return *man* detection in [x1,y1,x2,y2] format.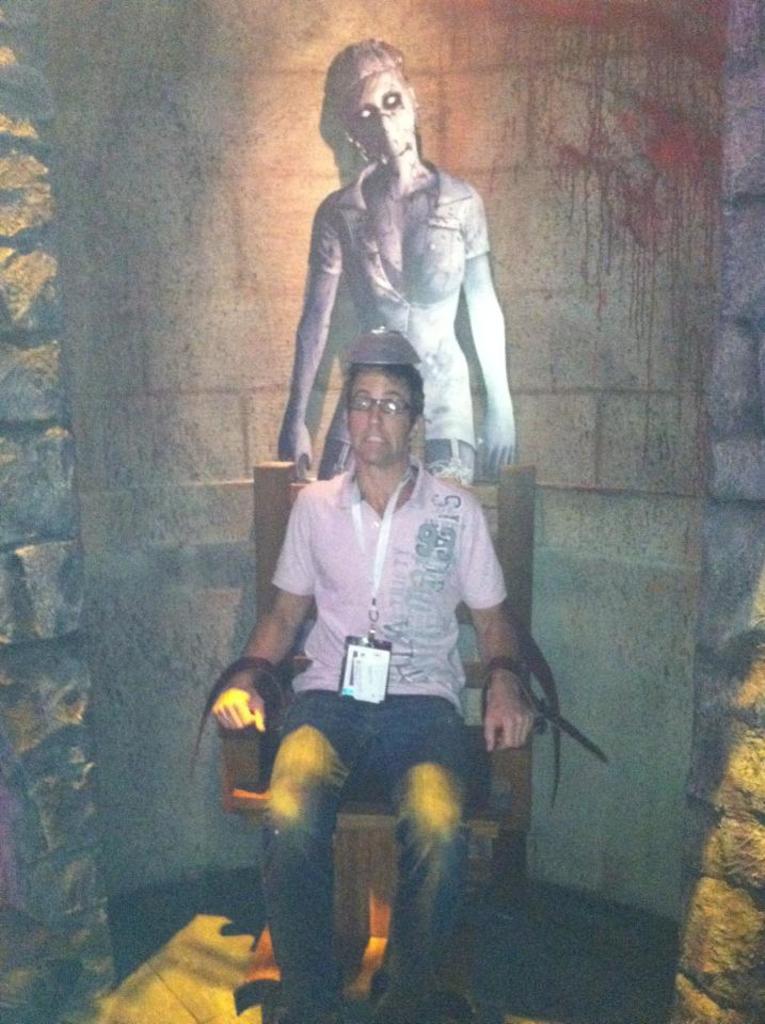
[218,191,556,990].
